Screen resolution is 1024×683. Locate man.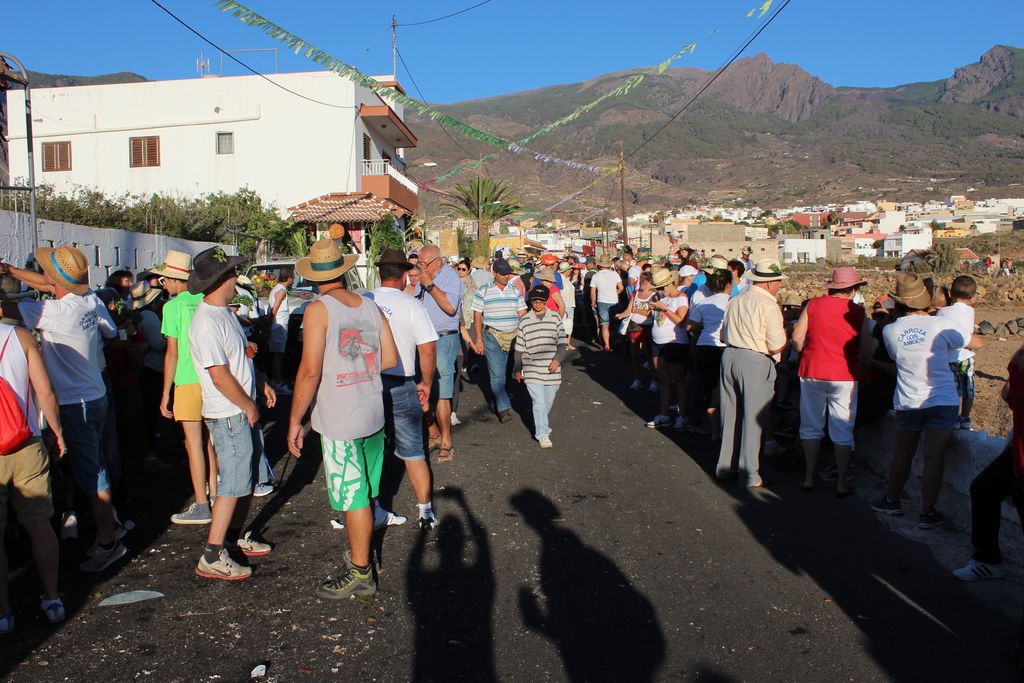
[628,247,652,285].
